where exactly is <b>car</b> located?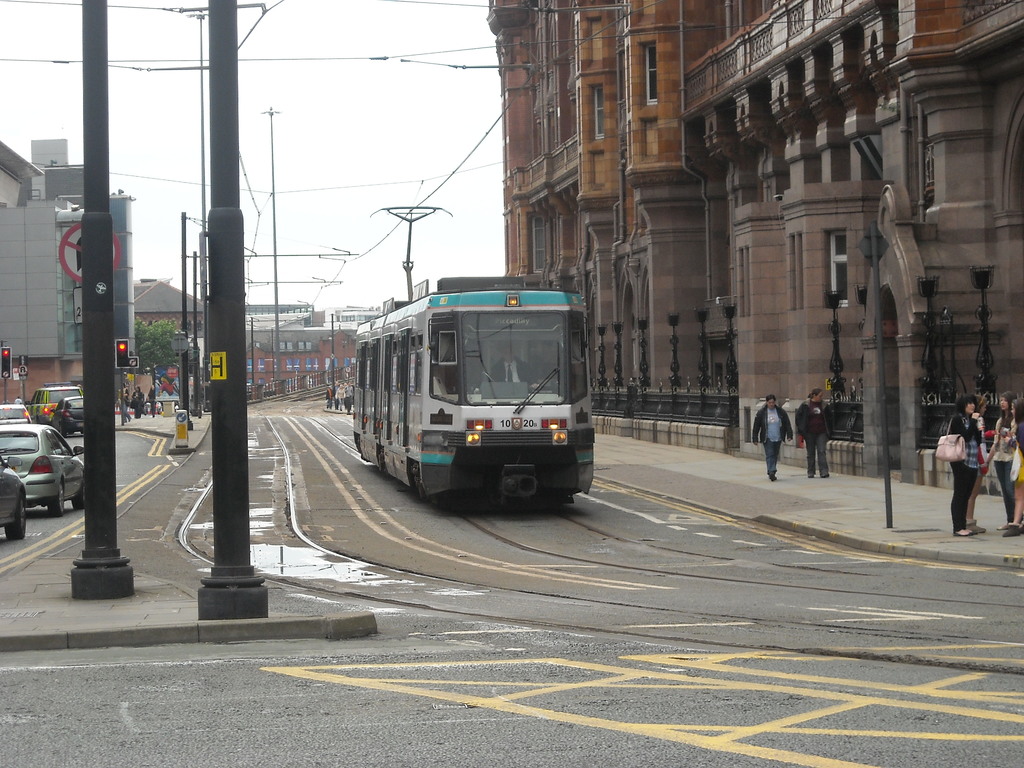
Its bounding box is detection(0, 461, 23, 541).
